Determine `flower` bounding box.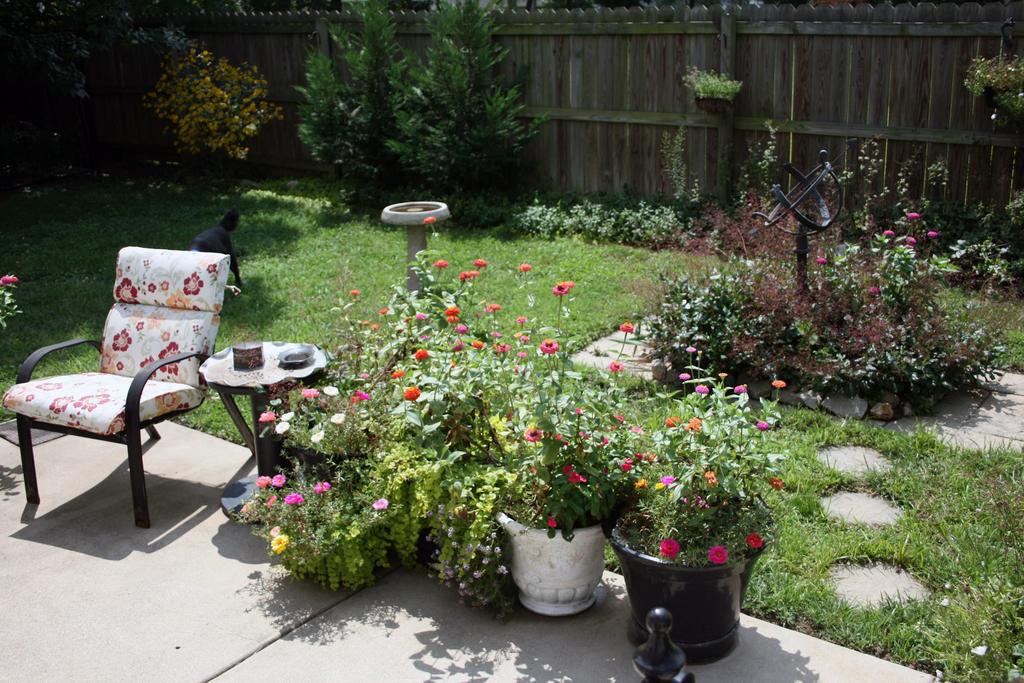
Determined: (685, 343, 698, 355).
